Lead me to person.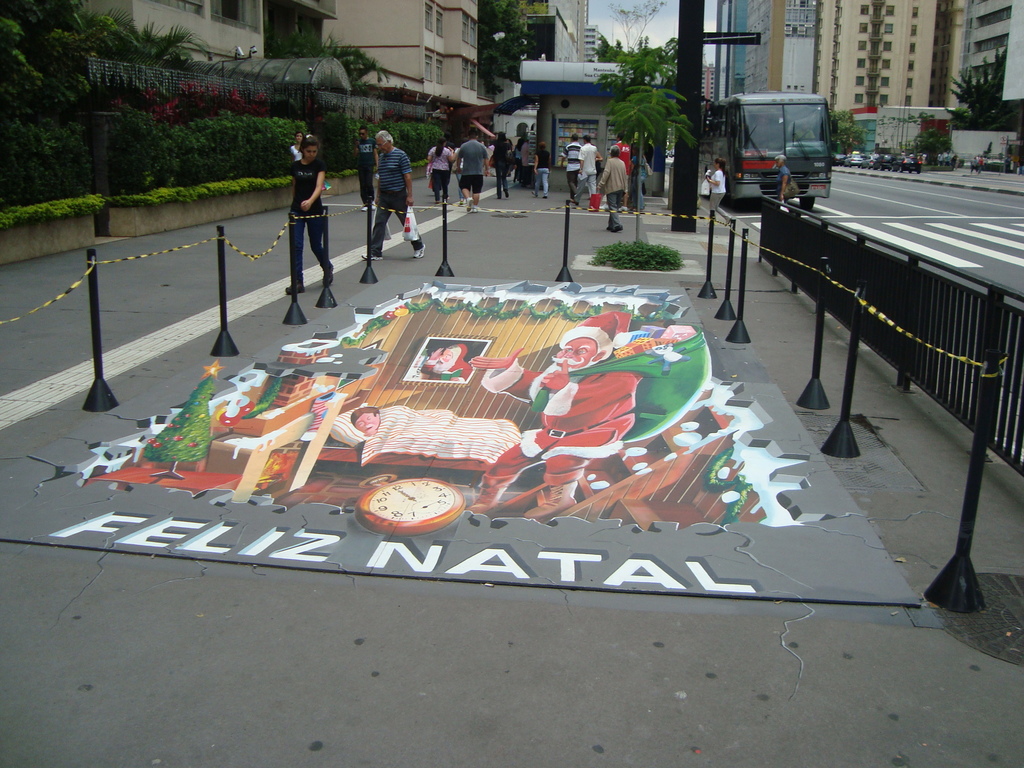
Lead to 350 124 380 211.
